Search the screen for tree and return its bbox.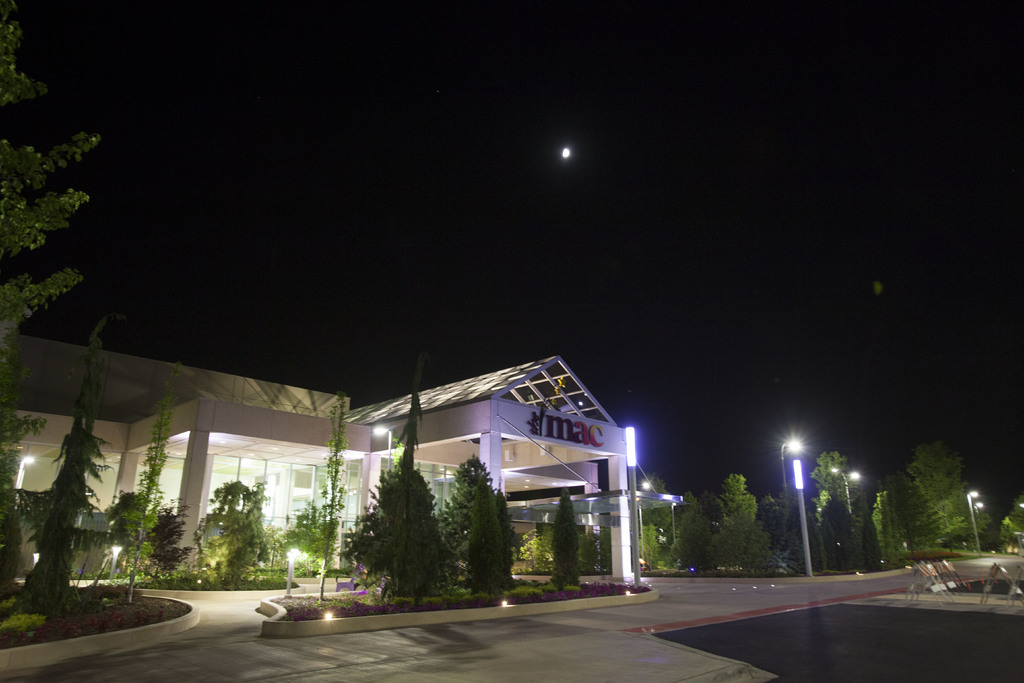
Found: 540 477 580 581.
